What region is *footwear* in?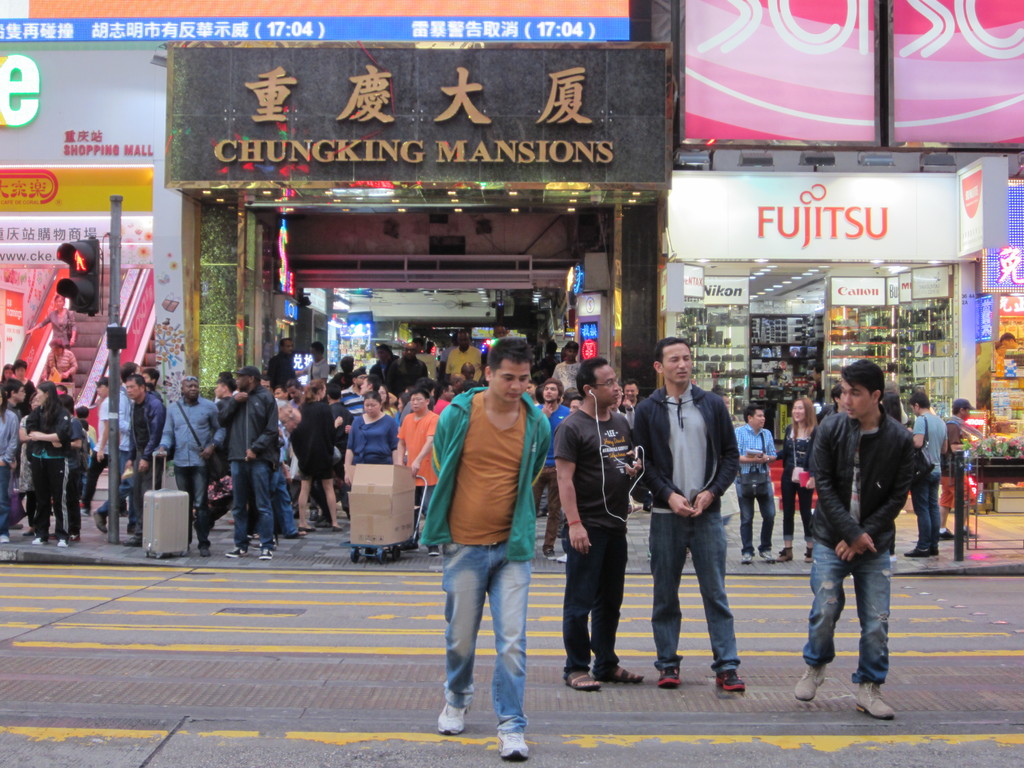
bbox(794, 659, 828, 697).
